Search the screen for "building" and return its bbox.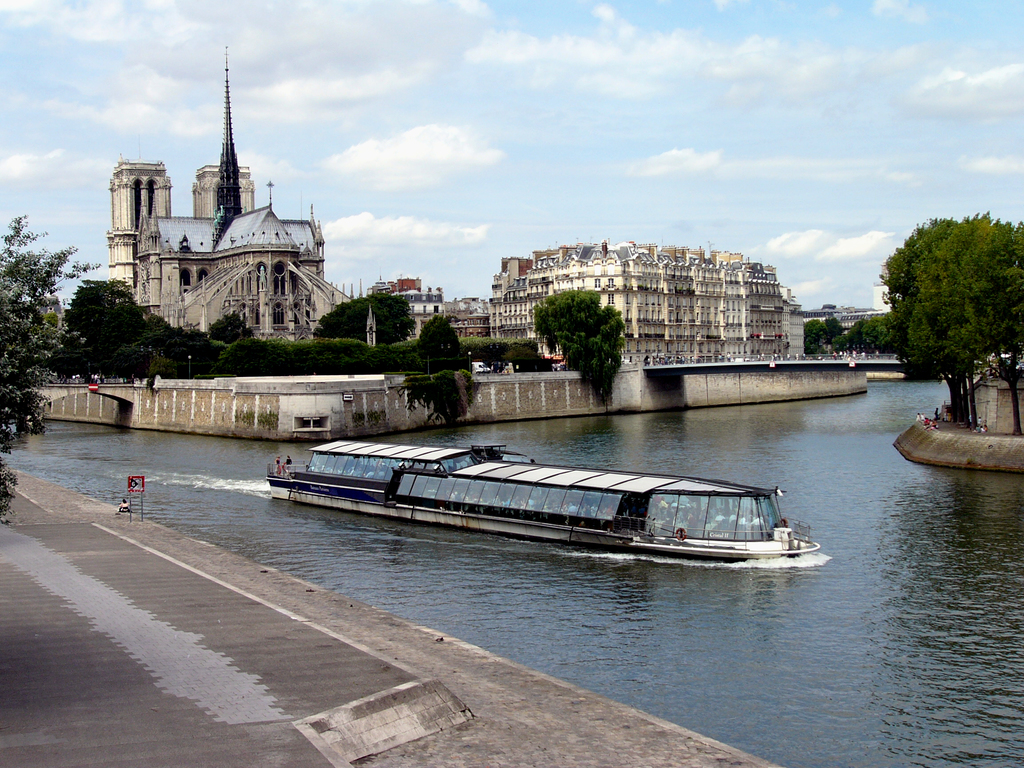
Found: {"left": 806, "top": 301, "right": 876, "bottom": 333}.
